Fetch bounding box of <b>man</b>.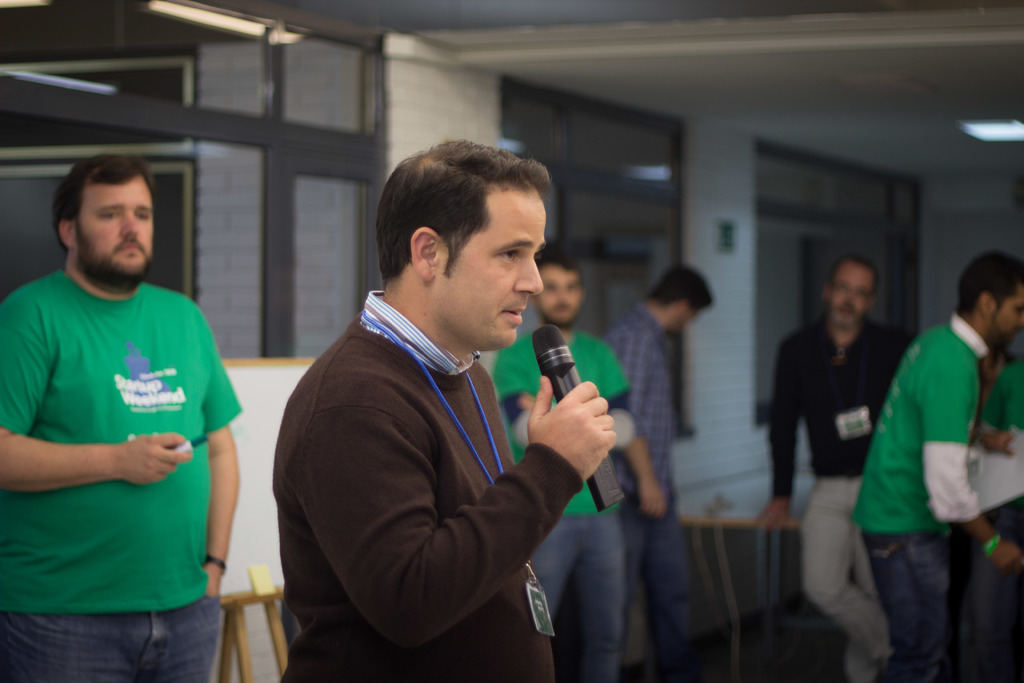
Bbox: [x1=611, y1=259, x2=714, y2=682].
